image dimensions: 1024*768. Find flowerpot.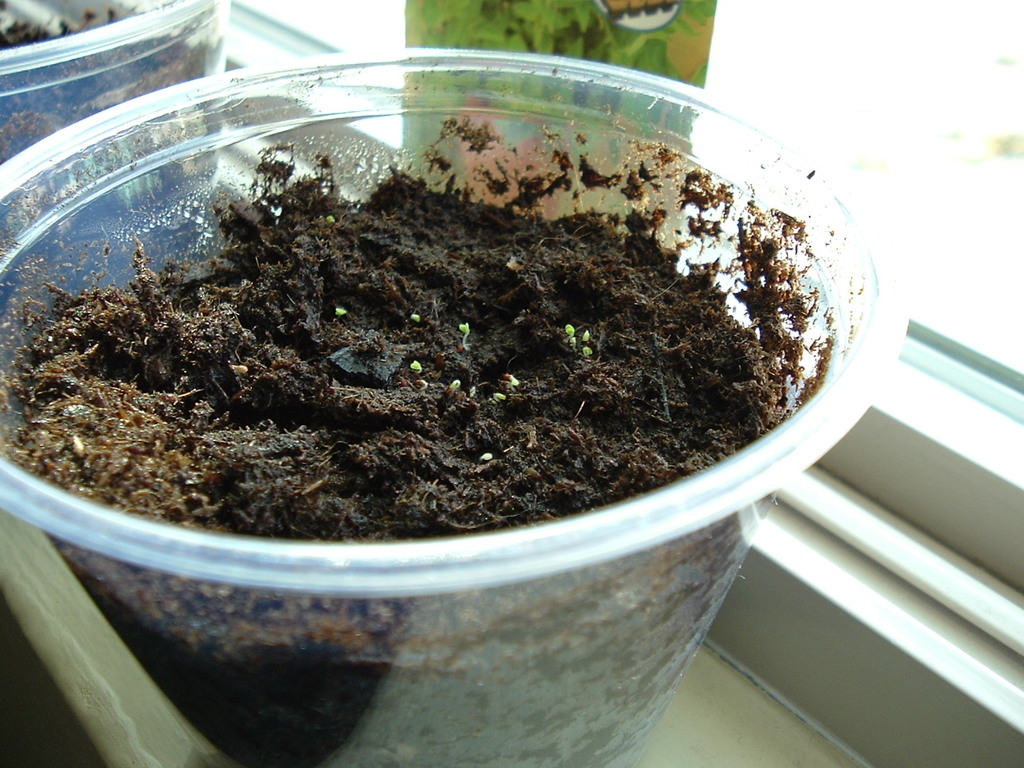
<region>0, 49, 909, 767</region>.
